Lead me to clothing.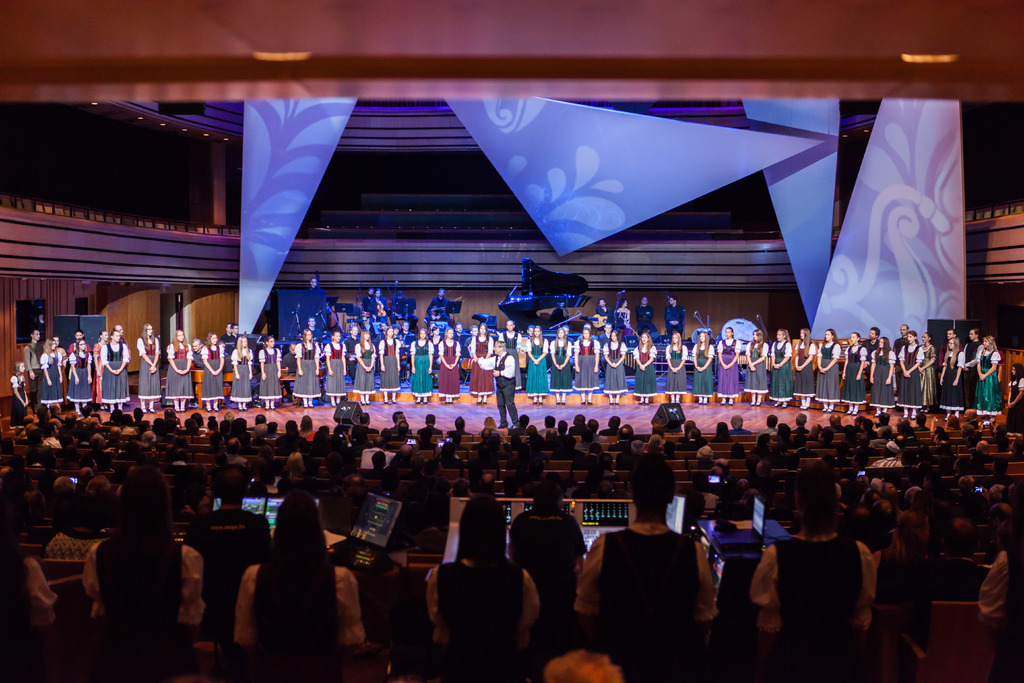
Lead to (left=794, top=341, right=816, bottom=399).
